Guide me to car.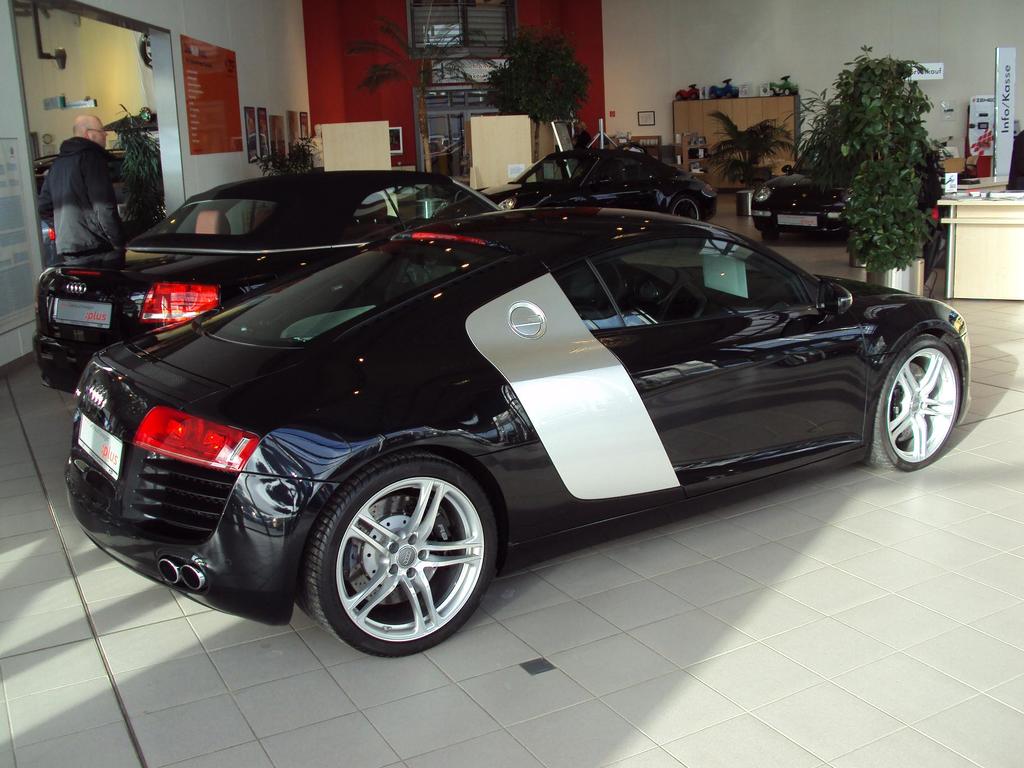
Guidance: 58/200/973/655.
